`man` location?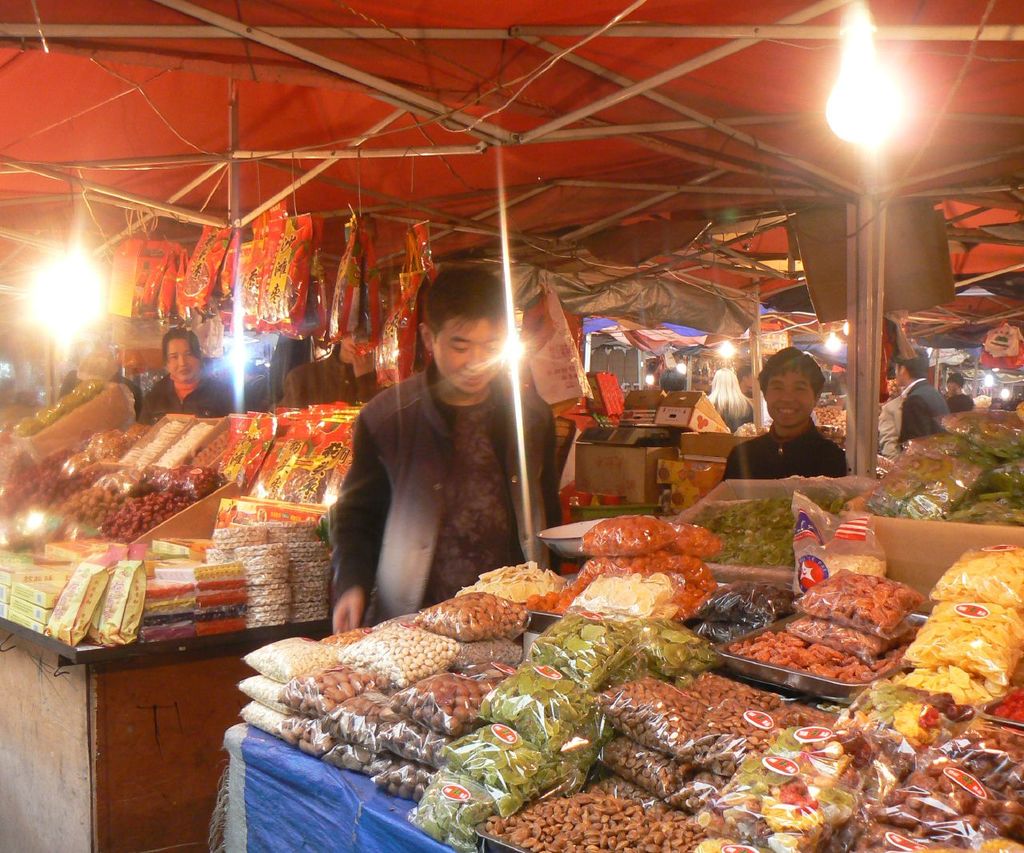
l=874, t=383, r=925, b=470
